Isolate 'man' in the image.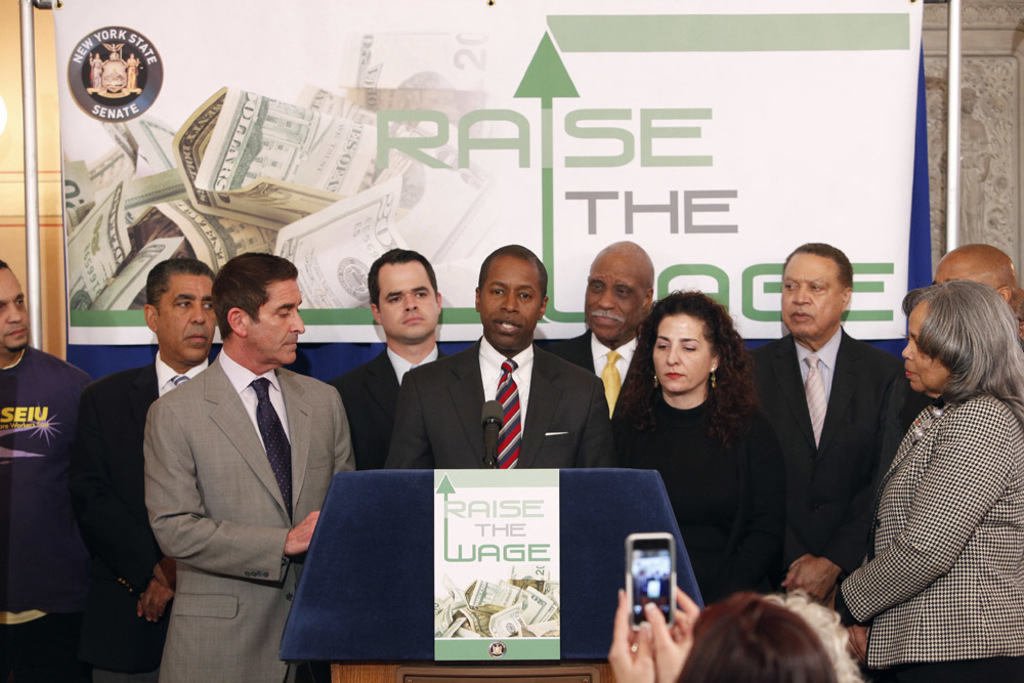
Isolated region: x1=922 y1=240 x2=1015 y2=304.
